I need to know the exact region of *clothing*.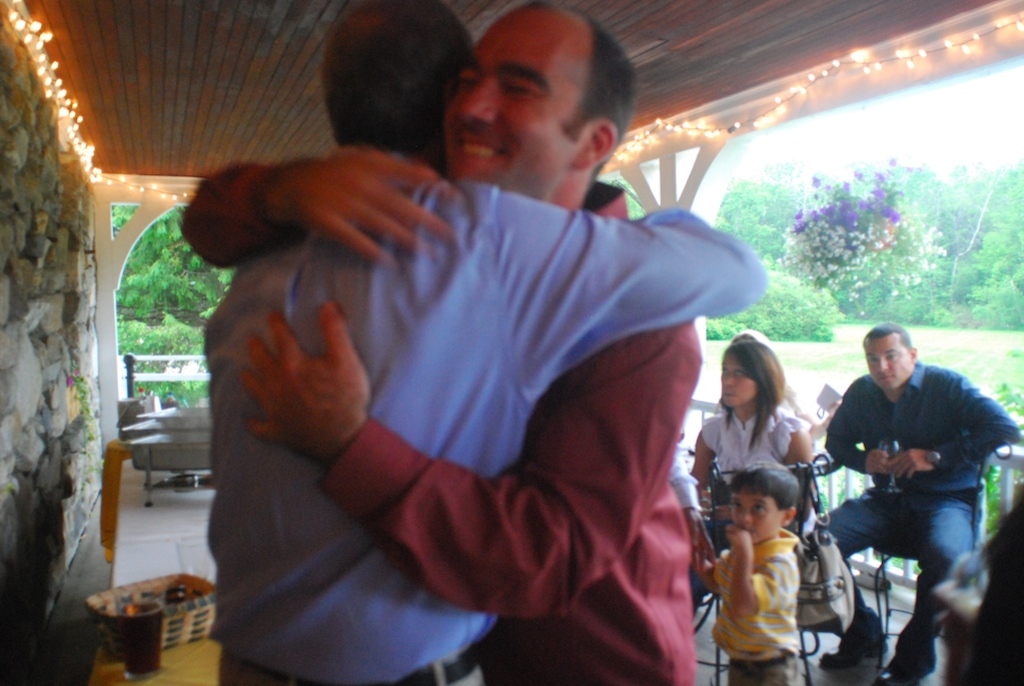
Region: bbox(709, 514, 826, 685).
